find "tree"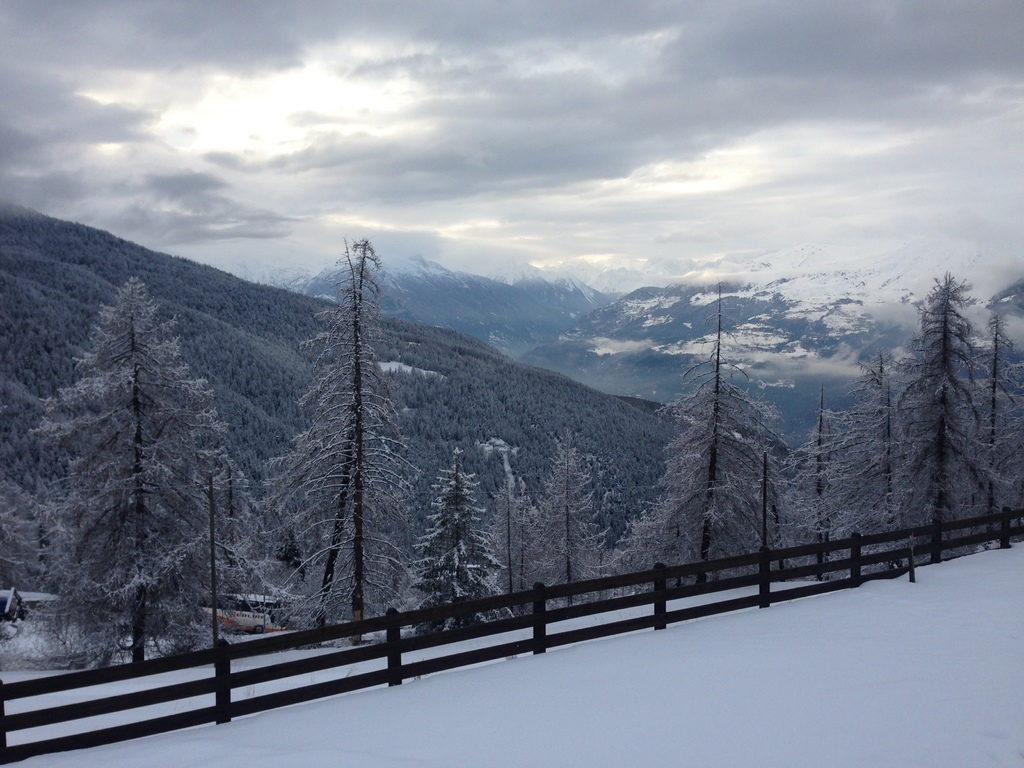
x1=556 y1=446 x2=639 y2=621
